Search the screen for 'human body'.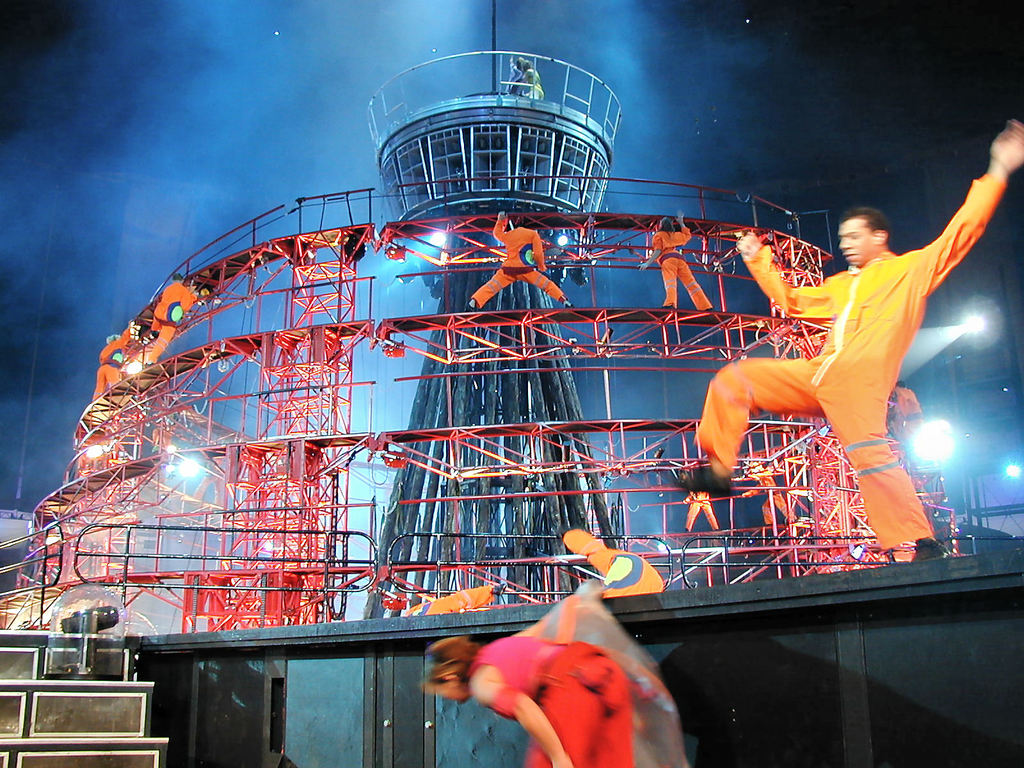
Found at <box>637,213,714,312</box>.
